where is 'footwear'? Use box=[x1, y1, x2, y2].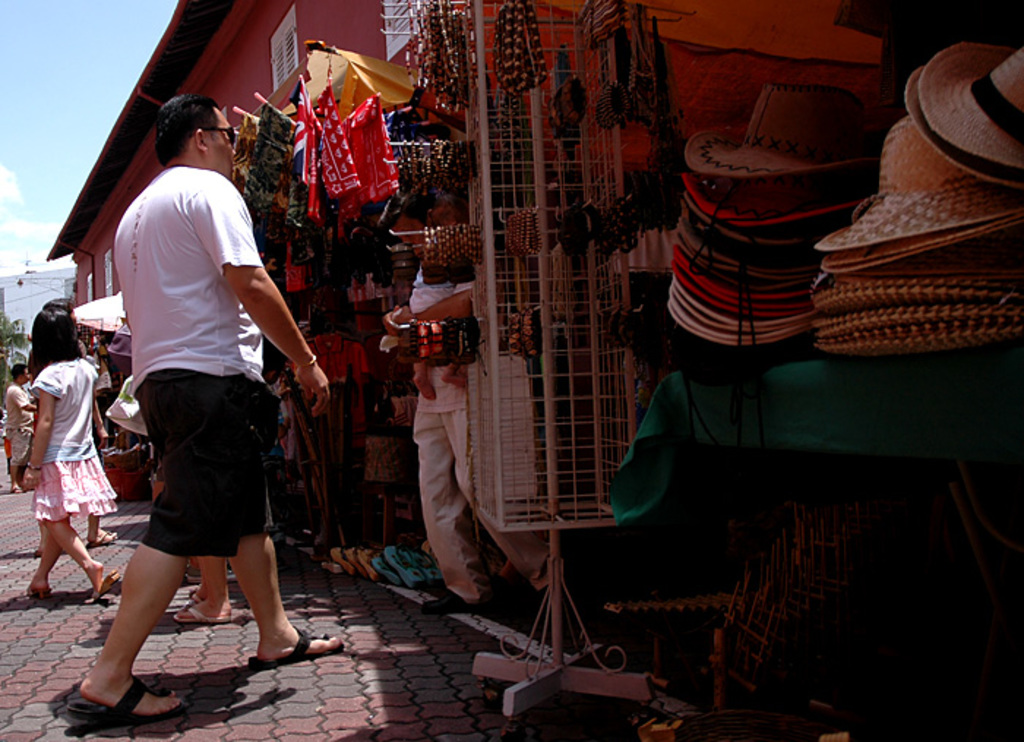
box=[89, 565, 117, 609].
